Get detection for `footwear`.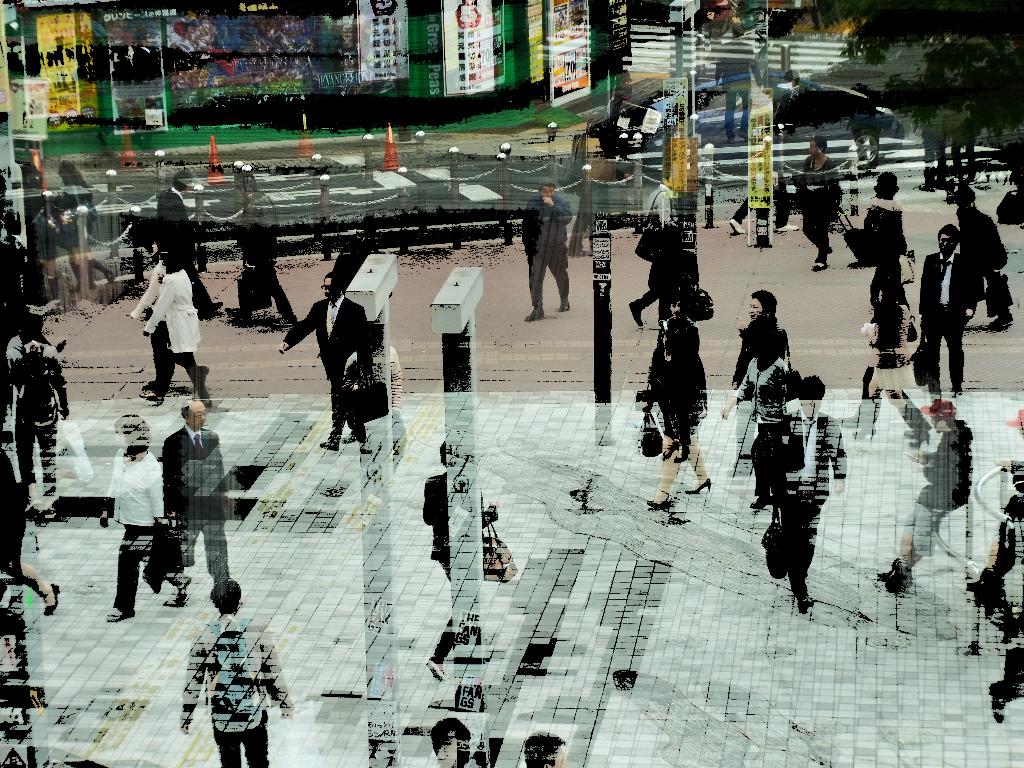
Detection: <region>269, 317, 295, 328</region>.
